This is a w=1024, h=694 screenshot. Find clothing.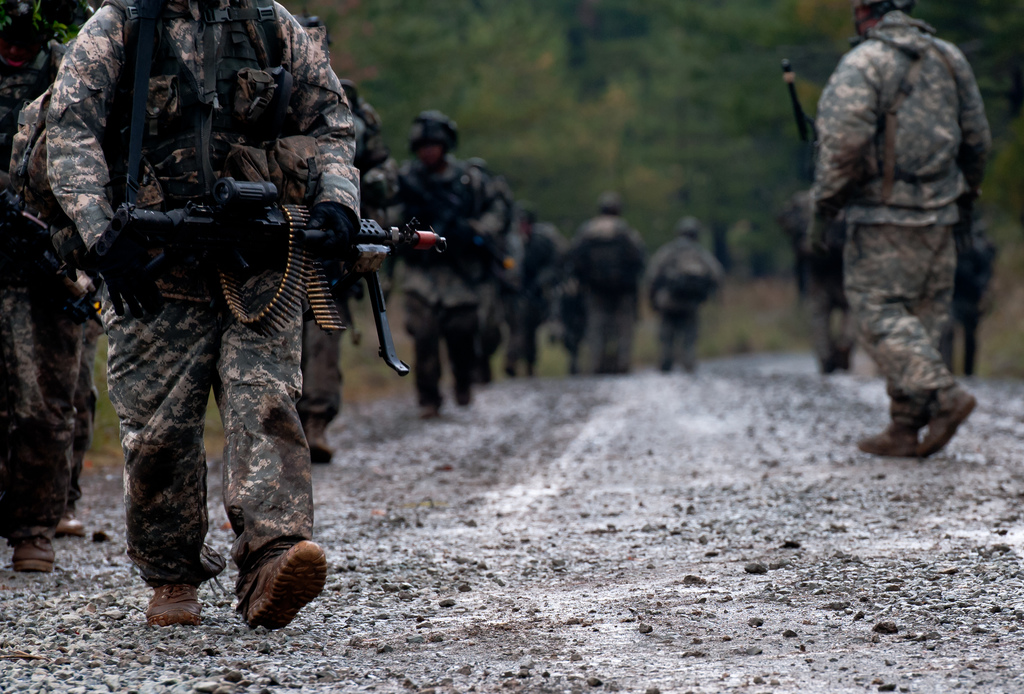
Bounding box: Rect(572, 219, 660, 374).
